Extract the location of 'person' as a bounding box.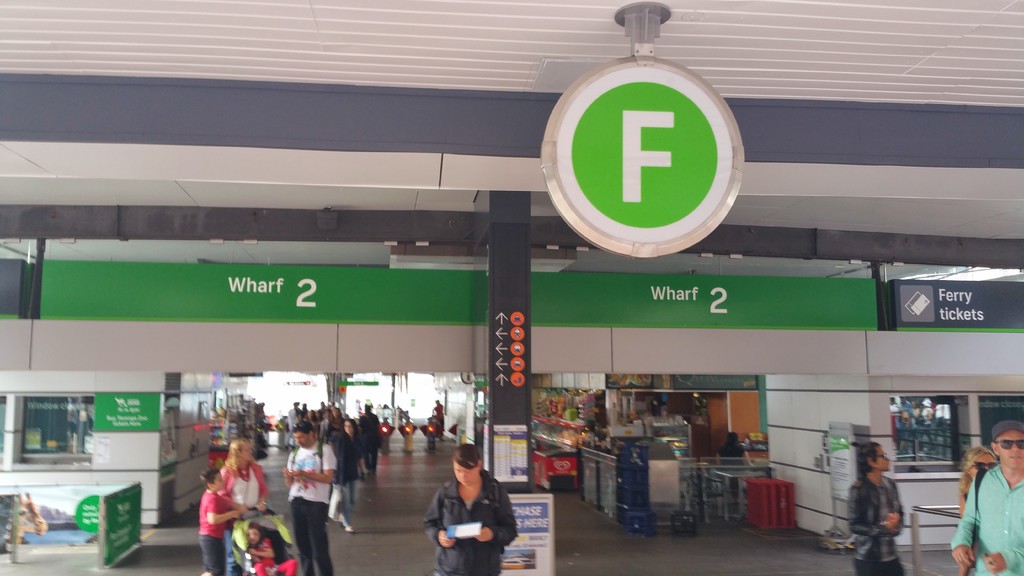
detection(351, 401, 384, 479).
